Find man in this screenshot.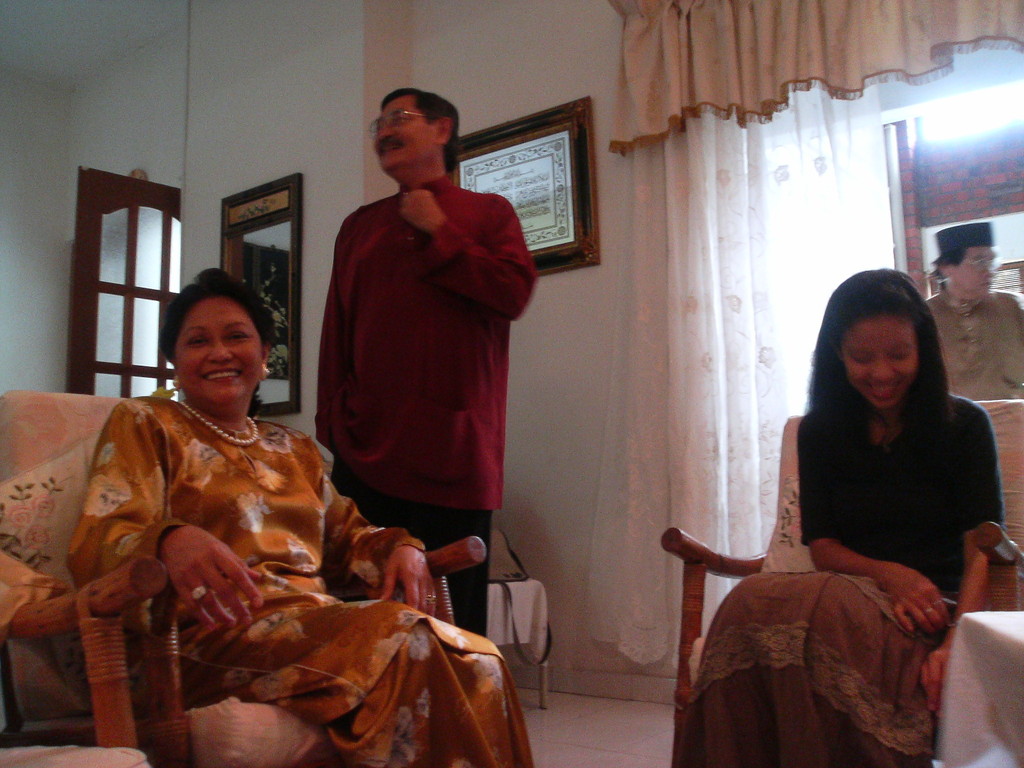
The bounding box for man is 266/157/517/614.
